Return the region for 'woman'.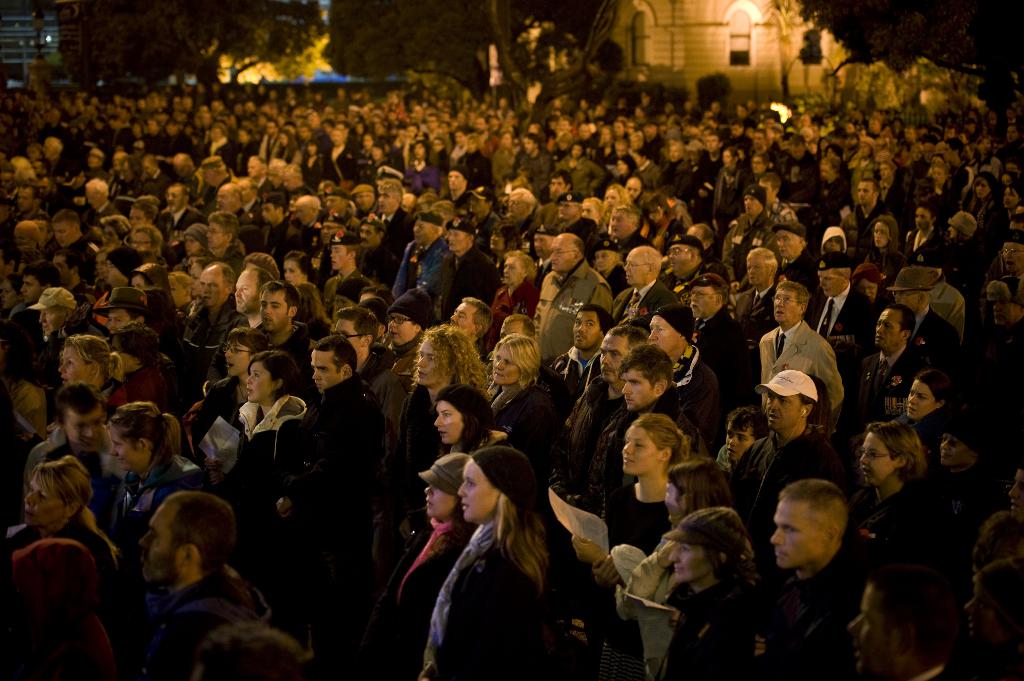
{"x1": 596, "y1": 179, "x2": 630, "y2": 220}.
